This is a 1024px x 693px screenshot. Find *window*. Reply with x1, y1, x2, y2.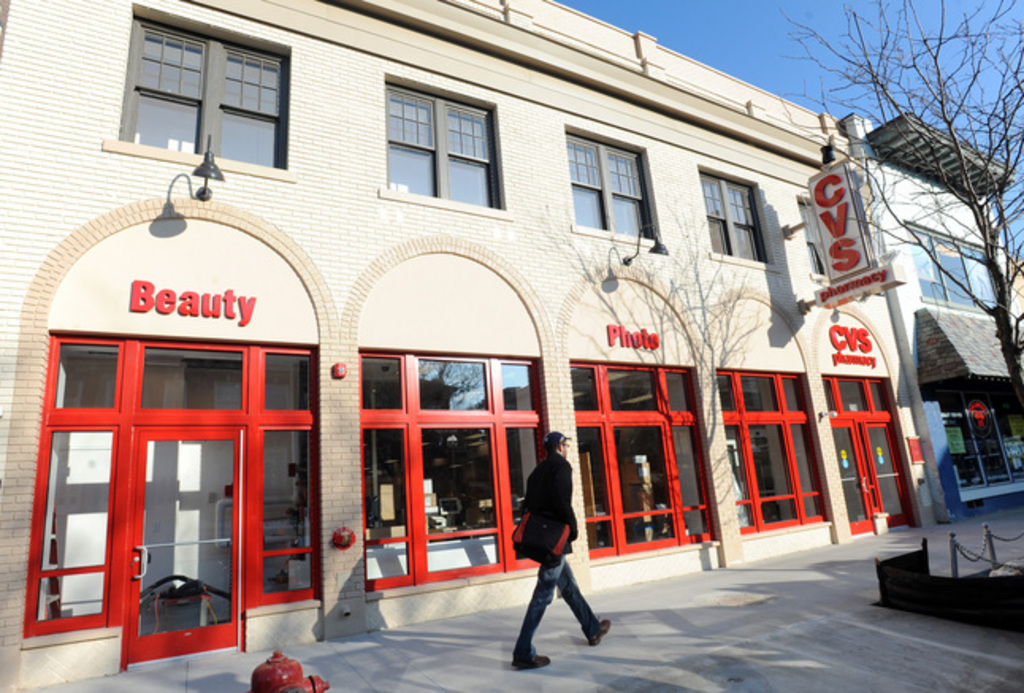
353, 346, 539, 414.
